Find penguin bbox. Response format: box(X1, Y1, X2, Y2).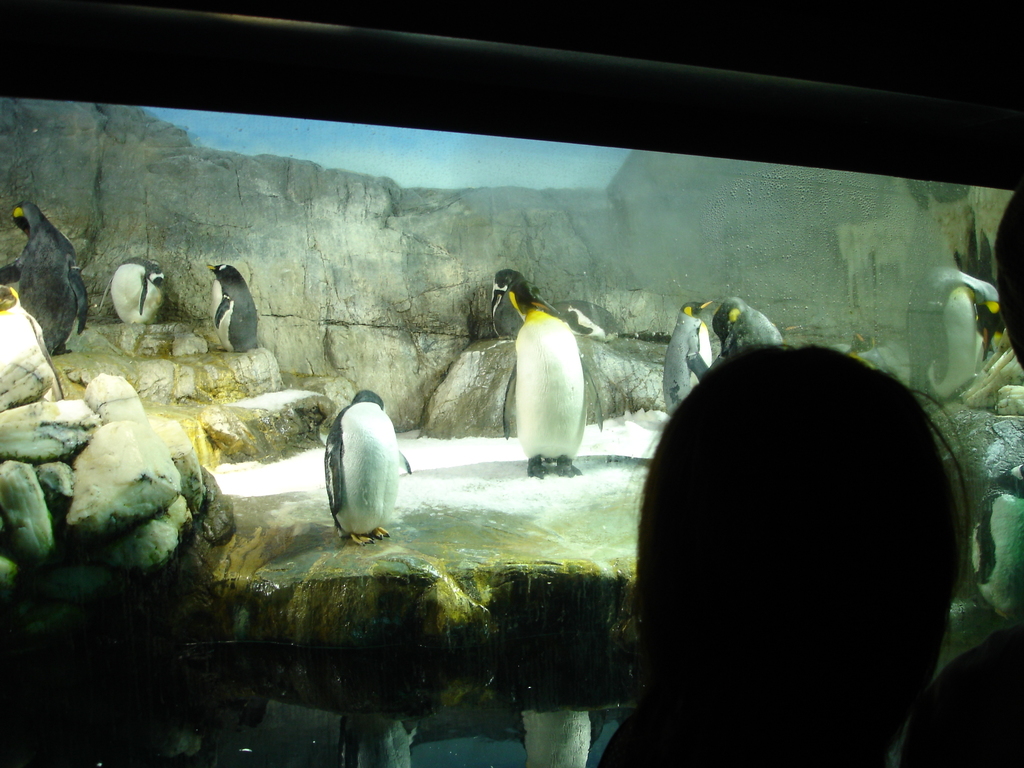
box(0, 285, 56, 404).
